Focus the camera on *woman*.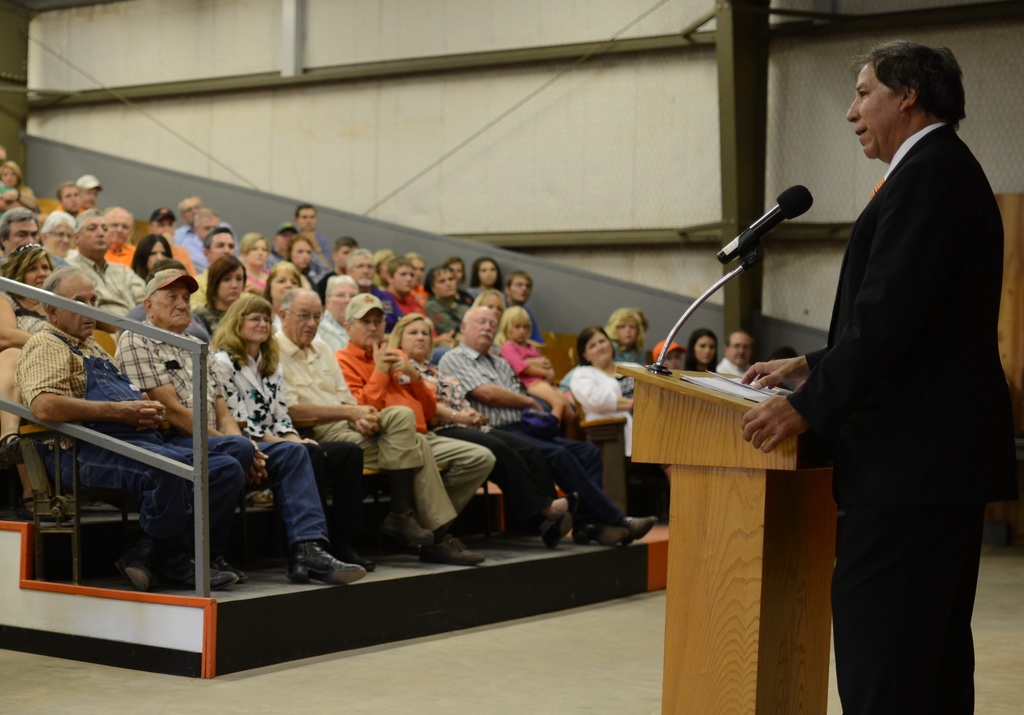
Focus region: bbox=(371, 250, 394, 290).
